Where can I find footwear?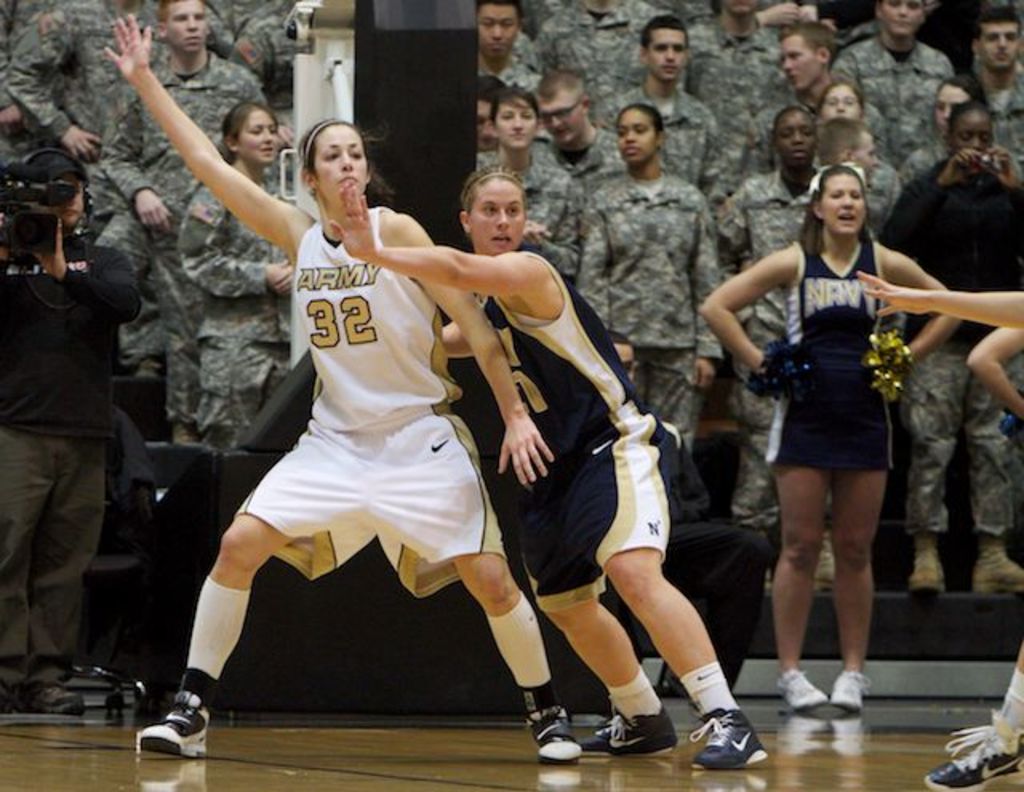
You can find it at 901,533,947,595.
